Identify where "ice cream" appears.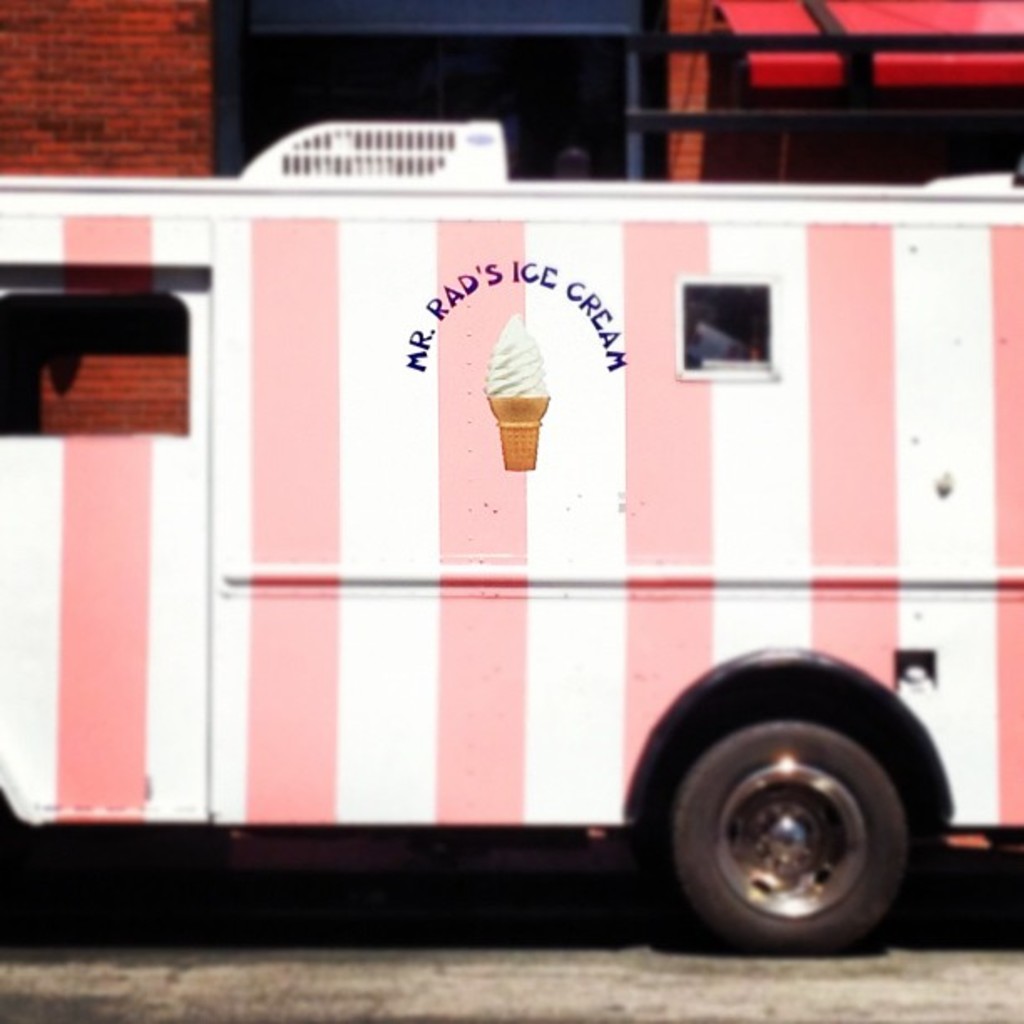
Appears at 485, 320, 545, 395.
